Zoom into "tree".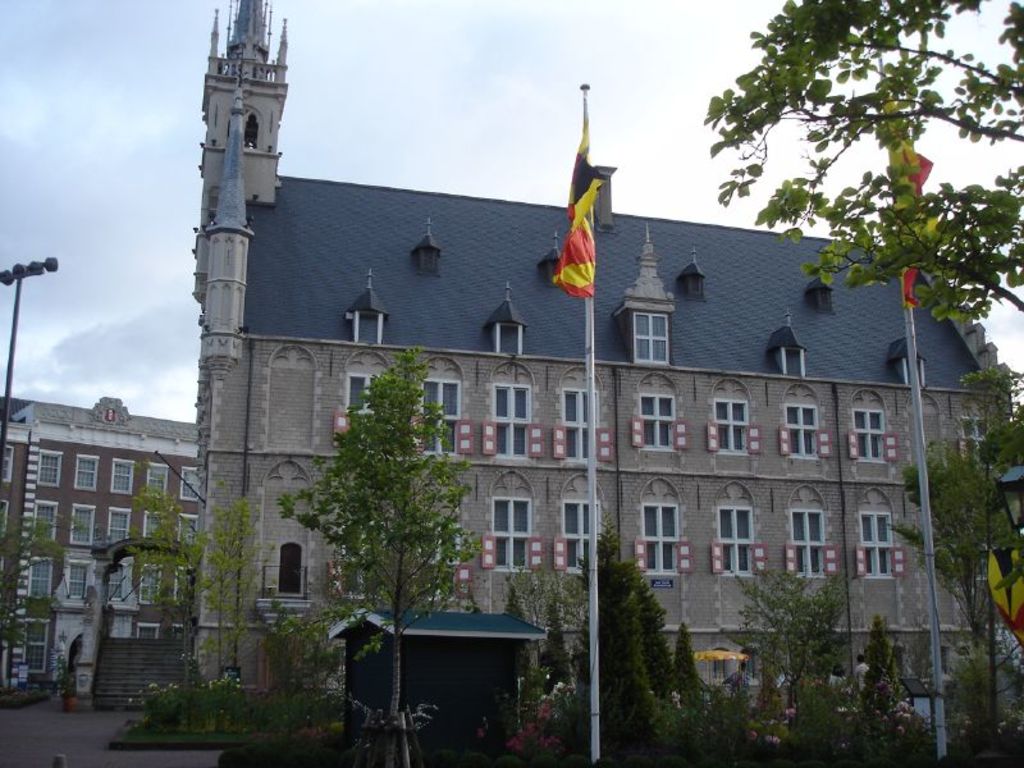
Zoom target: region(0, 508, 78, 686).
